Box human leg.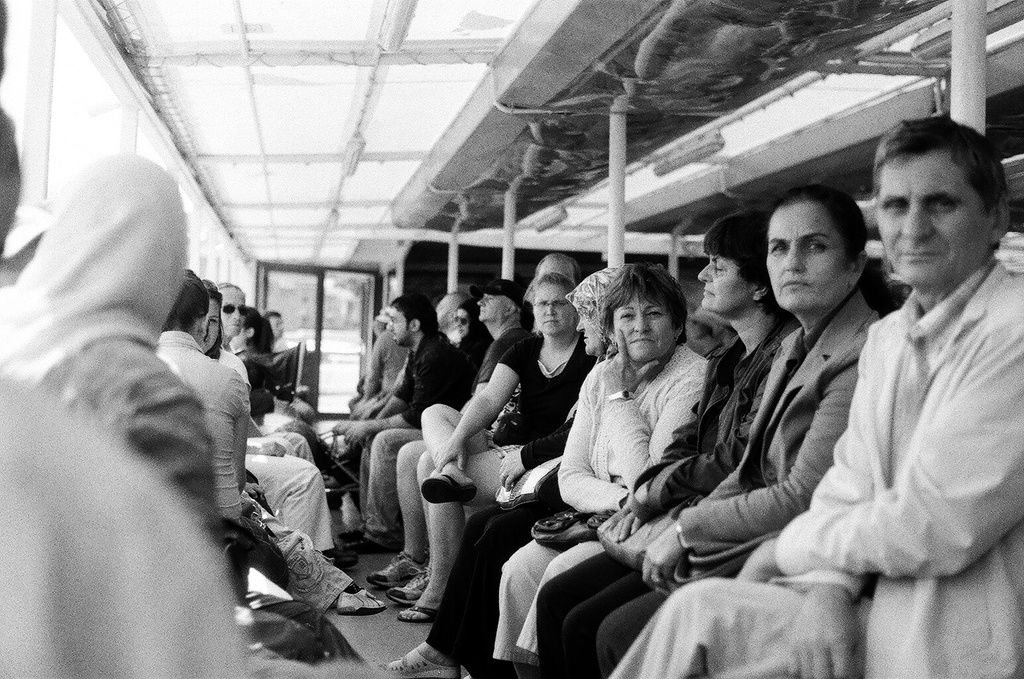
<box>514,522,598,668</box>.
